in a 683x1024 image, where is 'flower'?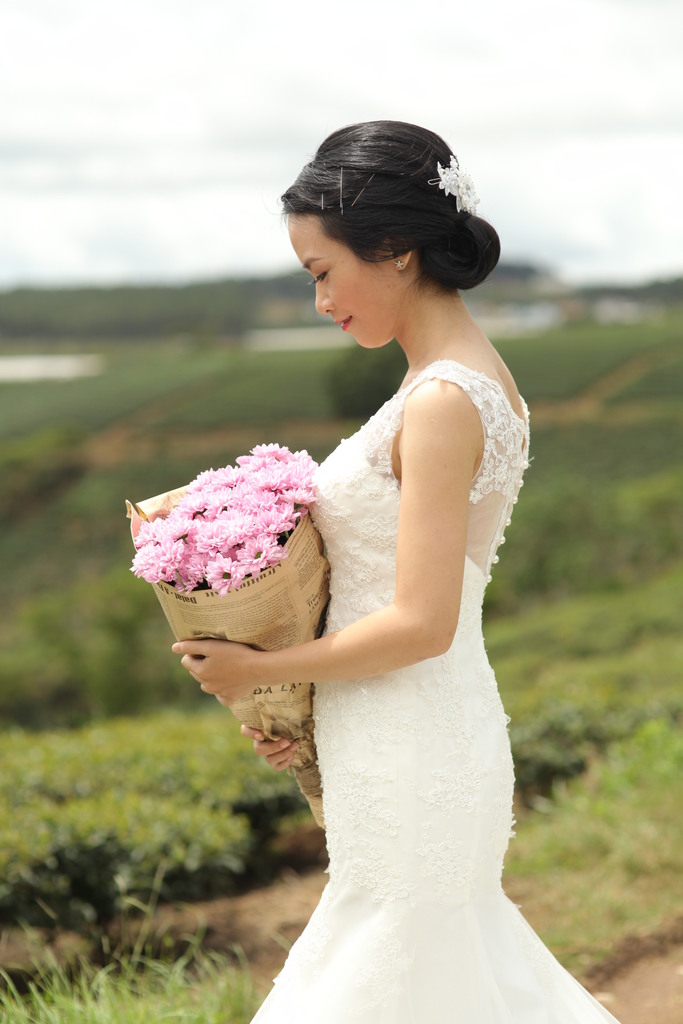
130:547:167:580.
